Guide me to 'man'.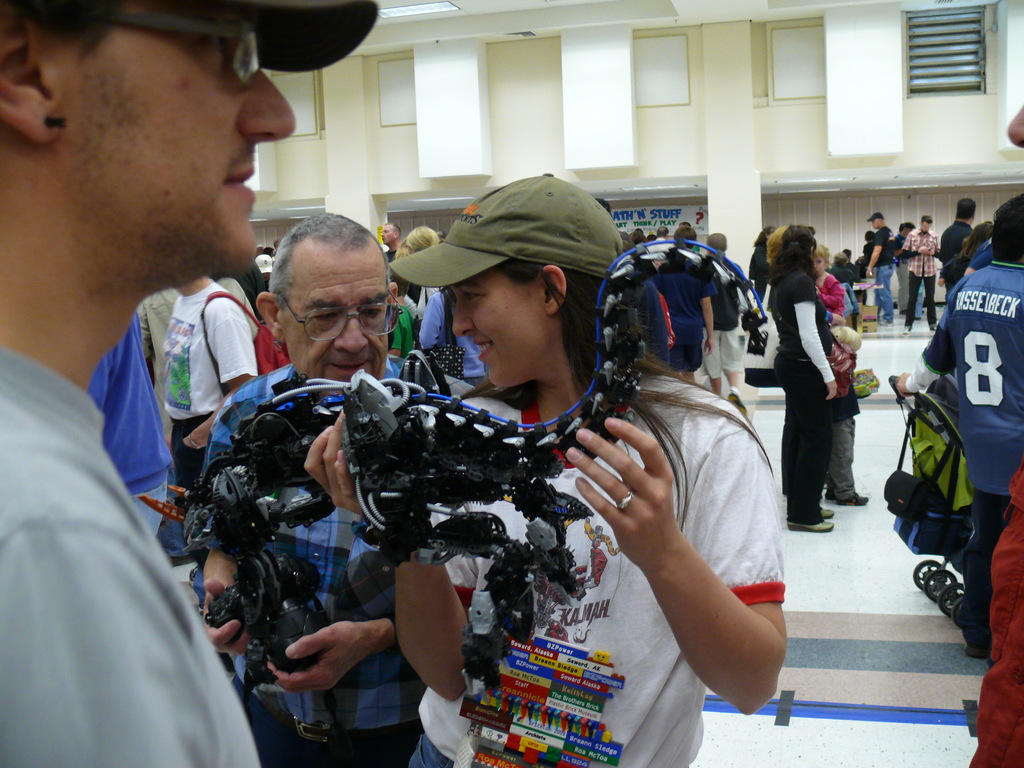
Guidance: [0, 35, 331, 662].
